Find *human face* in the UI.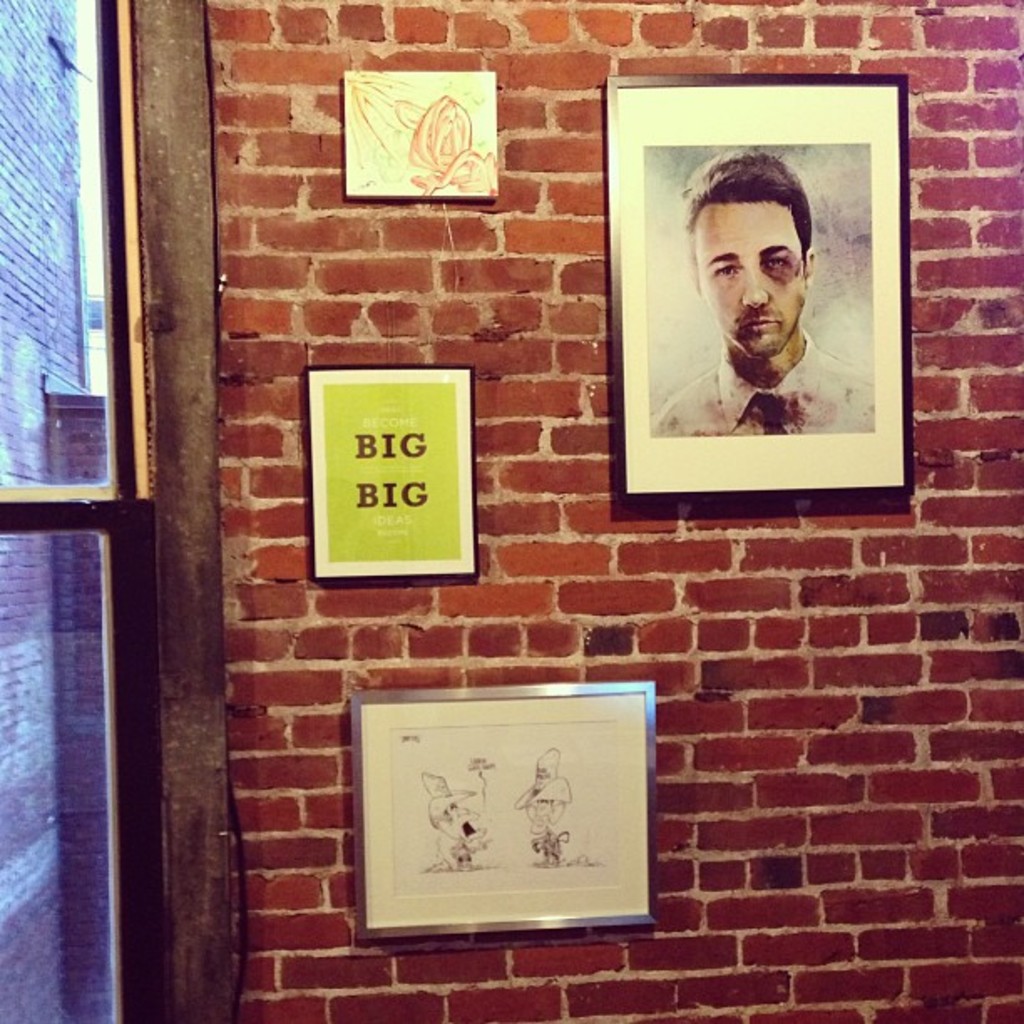
UI element at x1=689 y1=196 x2=810 y2=365.
